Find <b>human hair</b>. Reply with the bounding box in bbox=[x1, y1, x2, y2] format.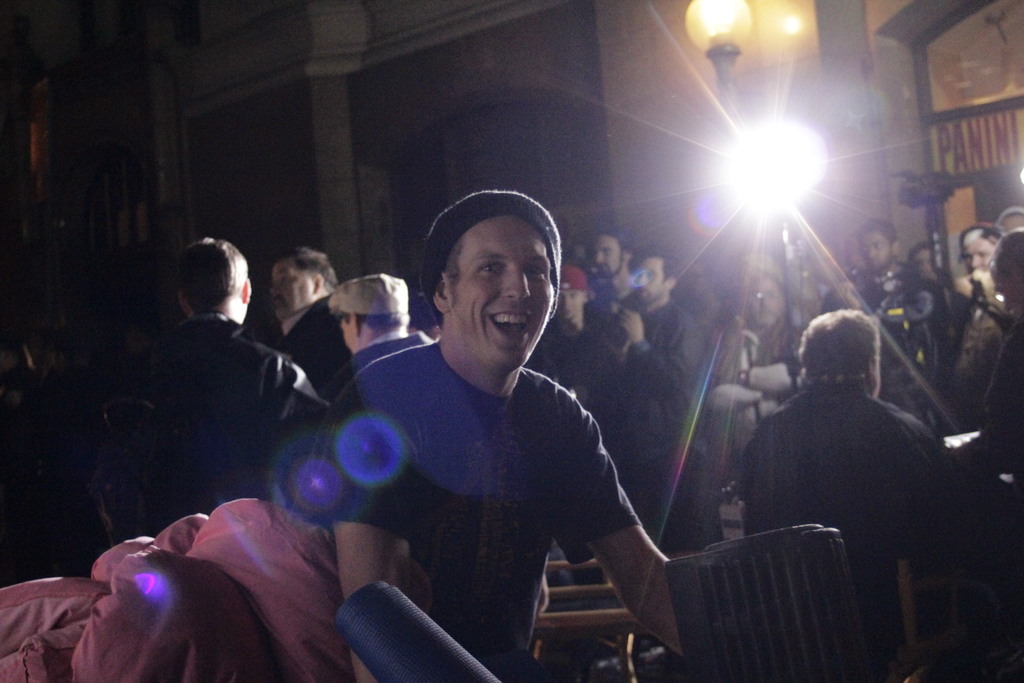
bbox=[341, 312, 408, 333].
